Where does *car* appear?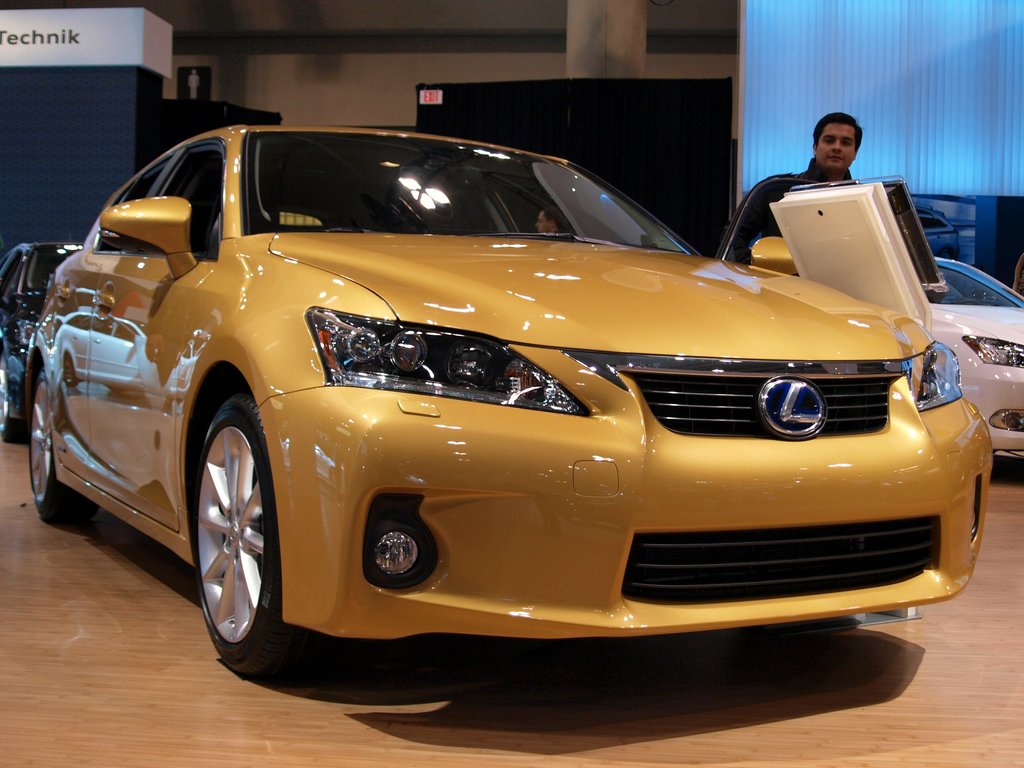
Appears at bbox=(0, 244, 88, 436).
